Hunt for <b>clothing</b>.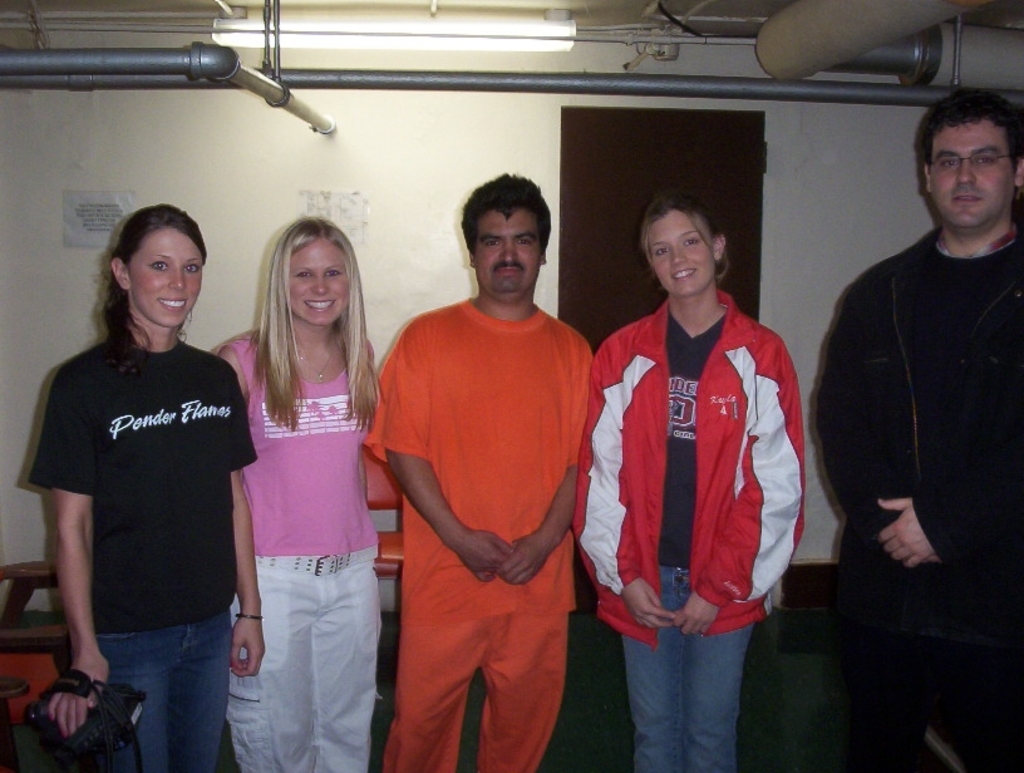
Hunted down at [left=571, top=280, right=807, bottom=769].
